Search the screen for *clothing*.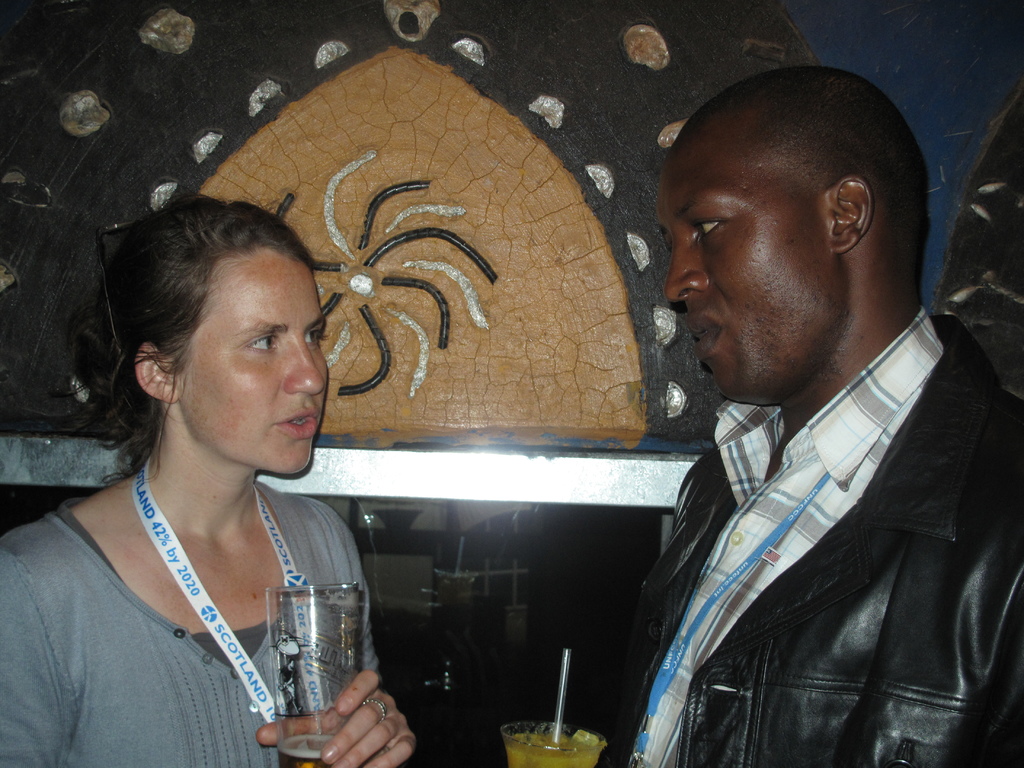
Found at BBox(603, 308, 1023, 767).
